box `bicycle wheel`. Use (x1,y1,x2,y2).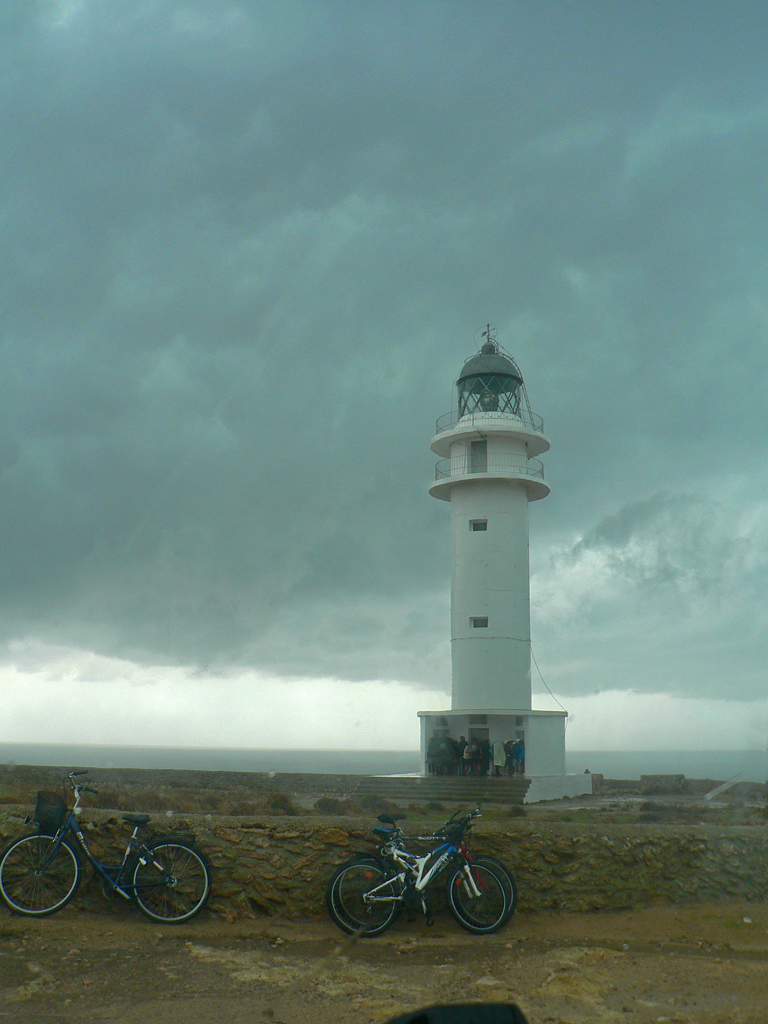
(466,849,518,920).
